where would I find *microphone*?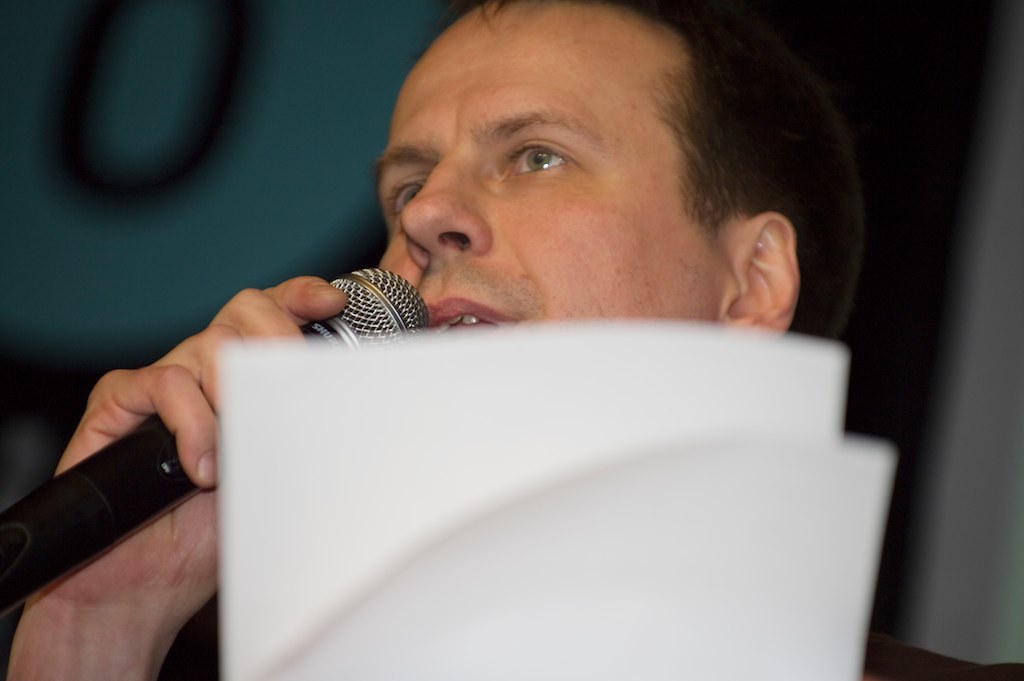
At rect(0, 263, 438, 629).
